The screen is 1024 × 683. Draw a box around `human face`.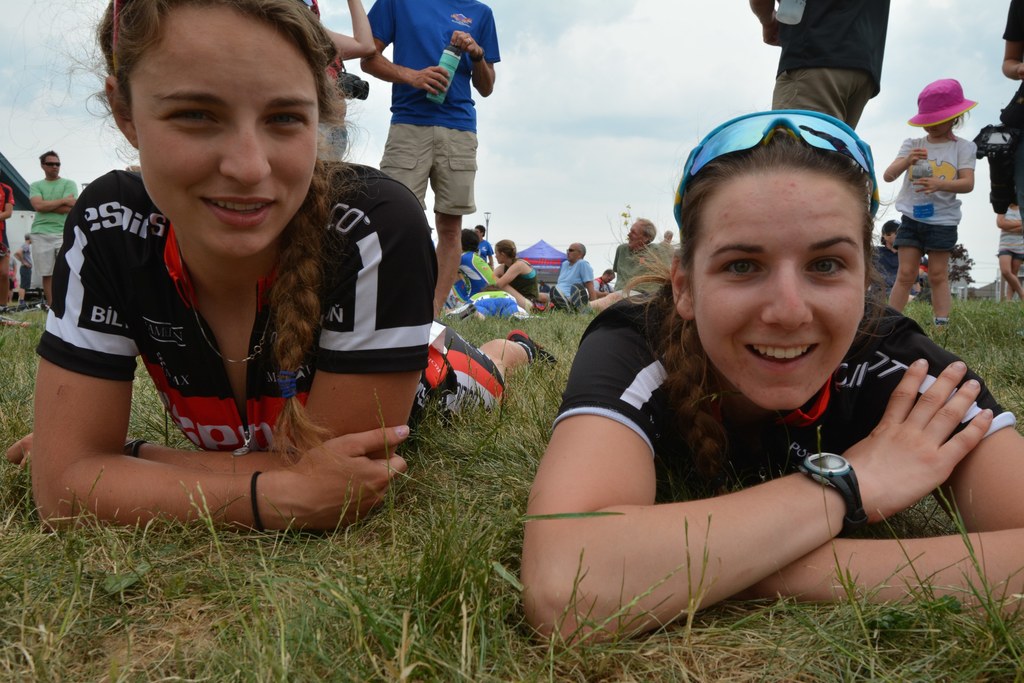
crop(915, 119, 954, 141).
